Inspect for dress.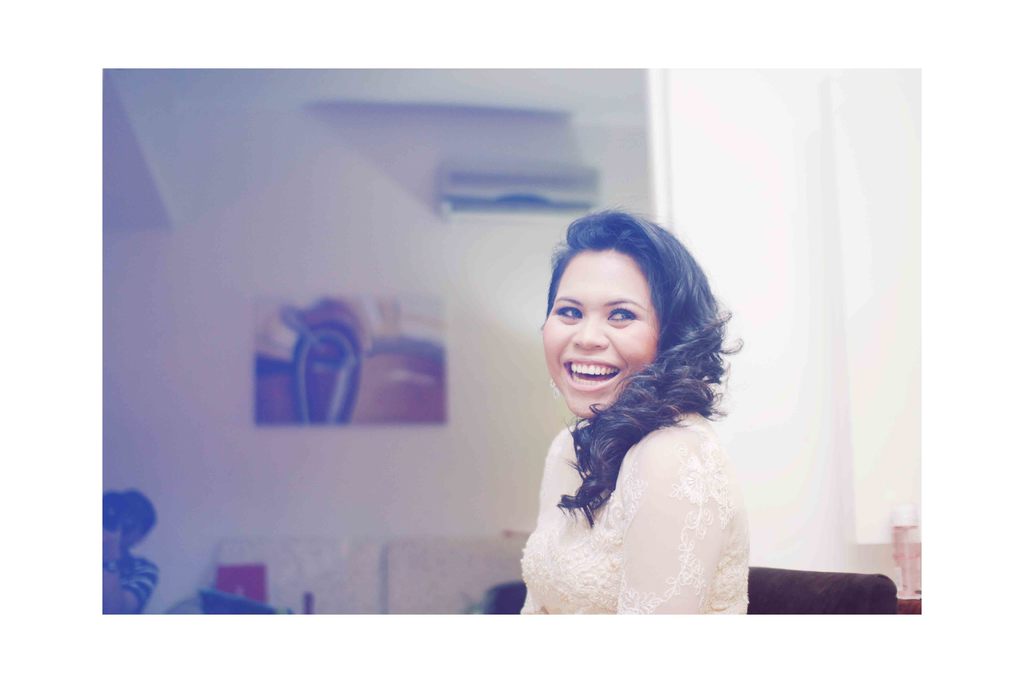
Inspection: l=494, t=295, r=781, b=619.
